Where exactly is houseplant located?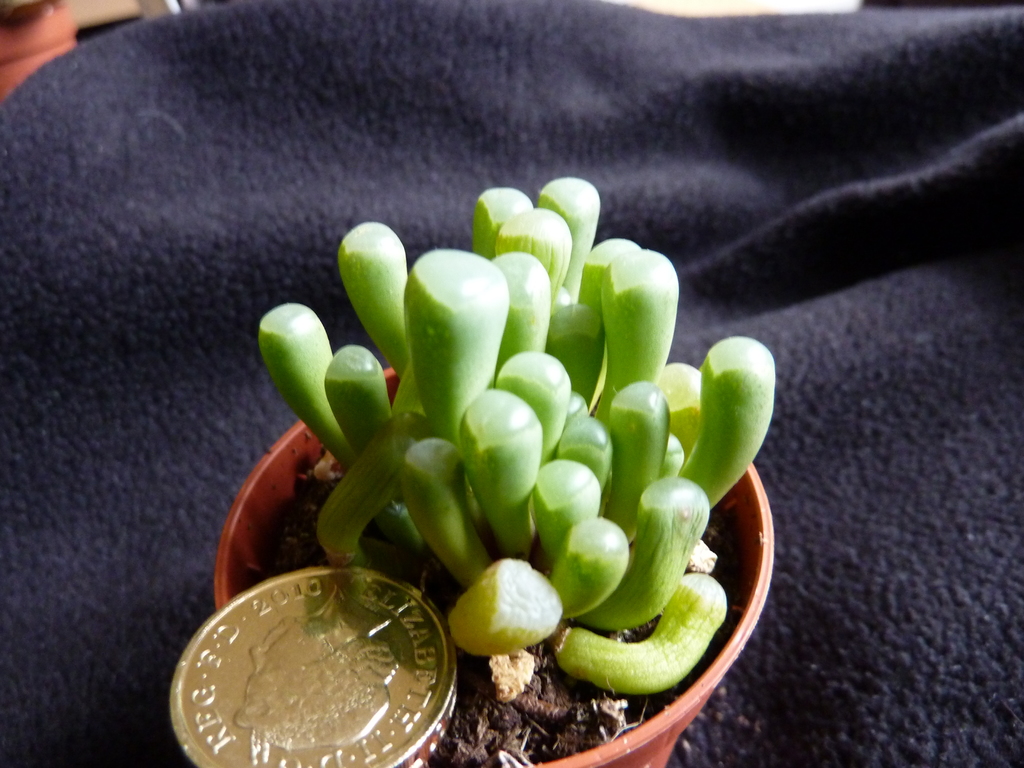
Its bounding box is [150, 140, 793, 767].
